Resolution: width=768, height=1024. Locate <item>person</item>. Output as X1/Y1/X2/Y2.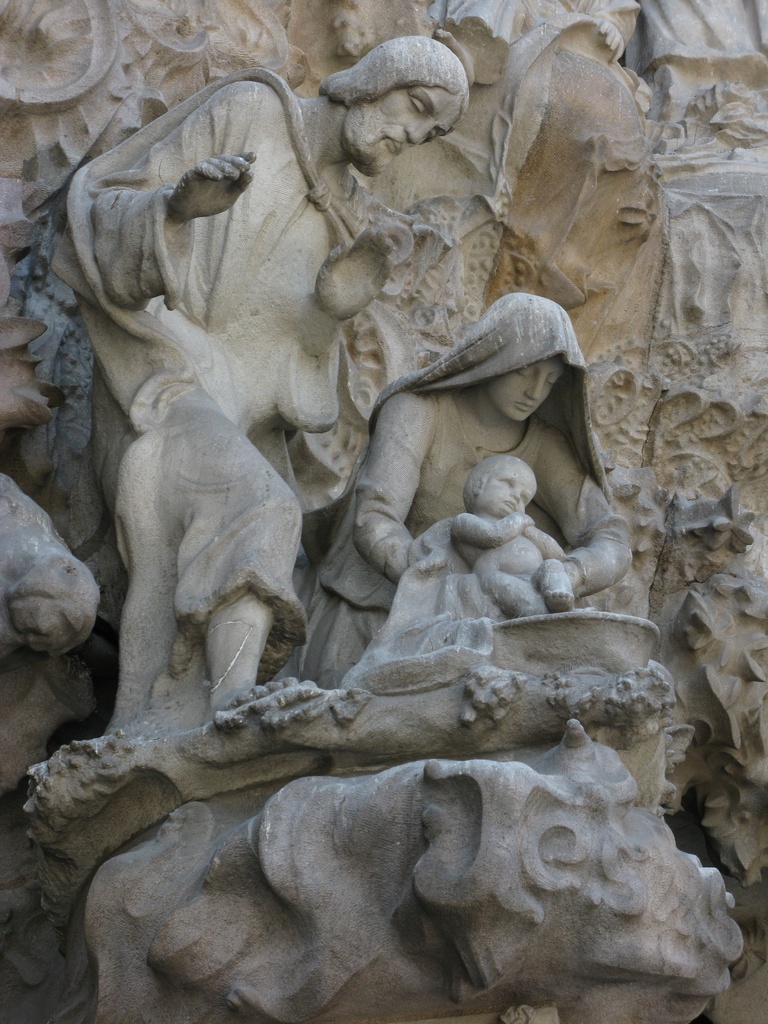
51/30/474/739.
